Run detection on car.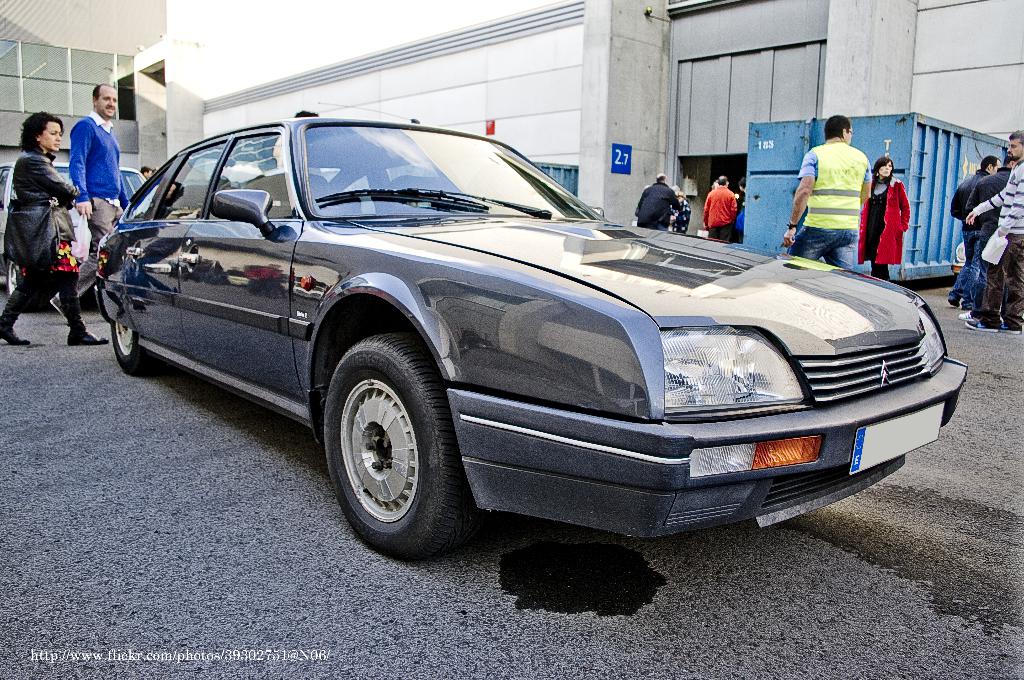
Result: {"left": 95, "top": 110, "right": 976, "bottom": 554}.
